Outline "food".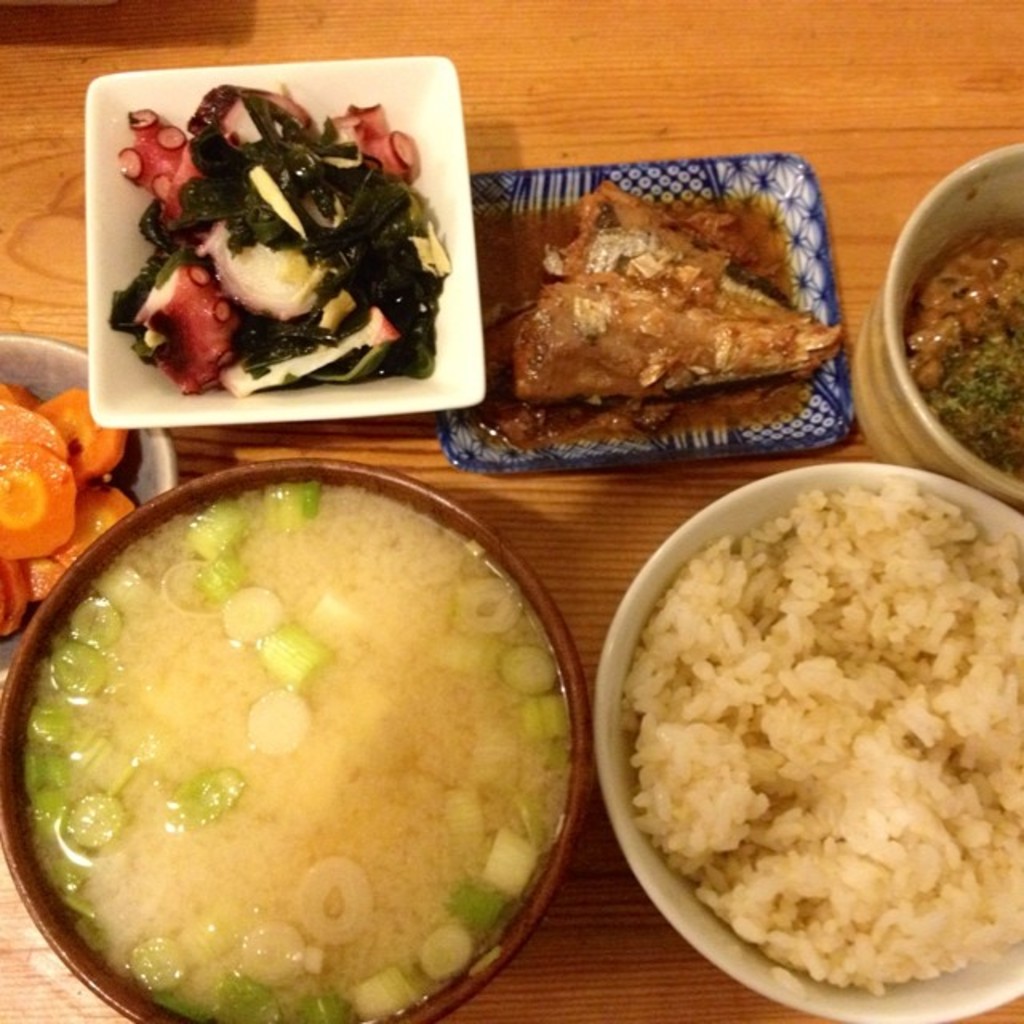
Outline: left=507, top=178, right=843, bottom=398.
